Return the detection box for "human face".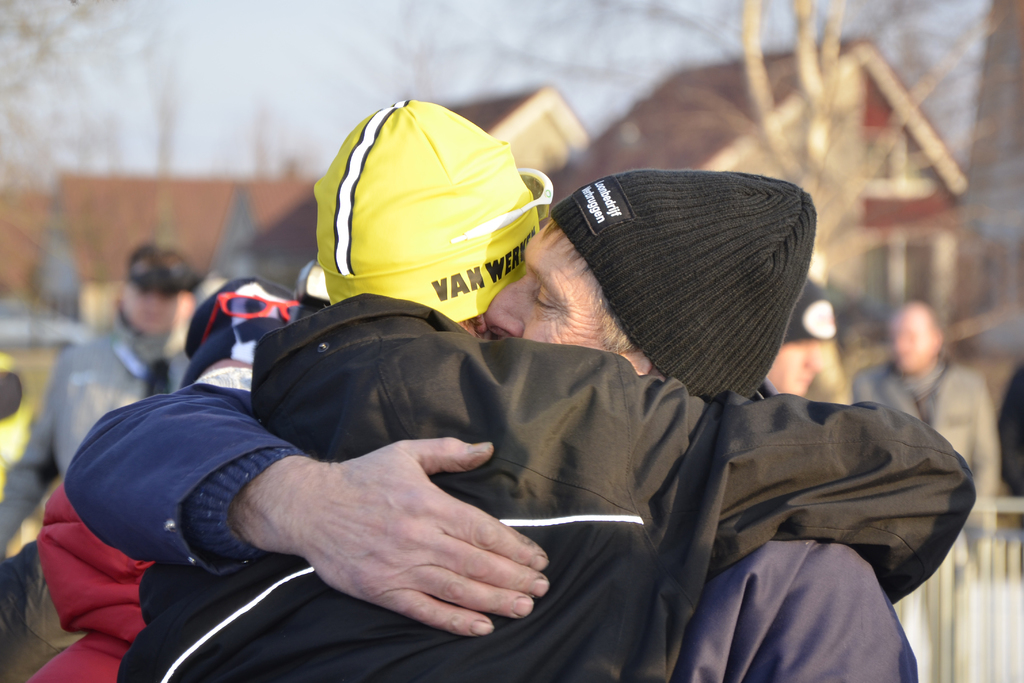
<bbox>486, 215, 637, 356</bbox>.
